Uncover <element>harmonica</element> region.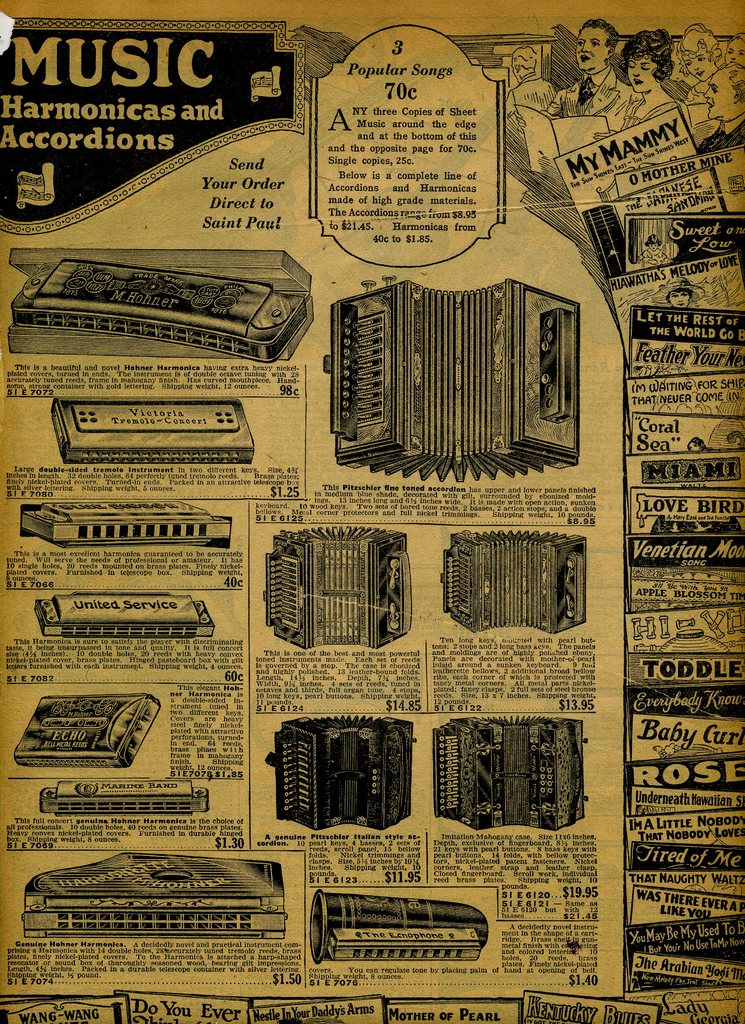
Uncovered: [11,258,311,364].
